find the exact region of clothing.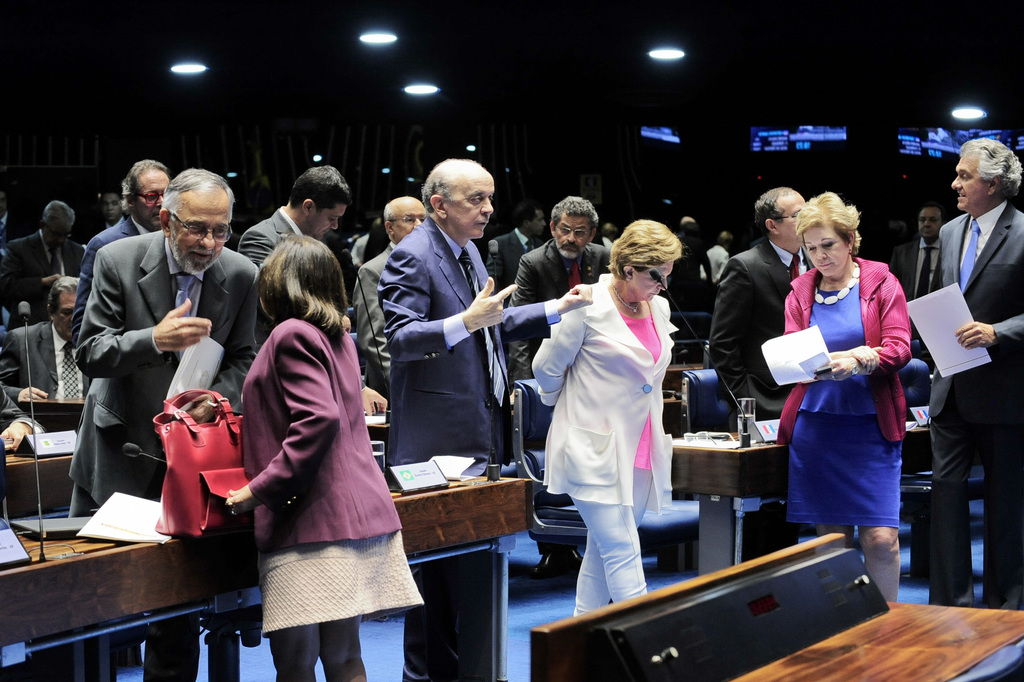
Exact region: [x1=898, y1=218, x2=949, y2=300].
